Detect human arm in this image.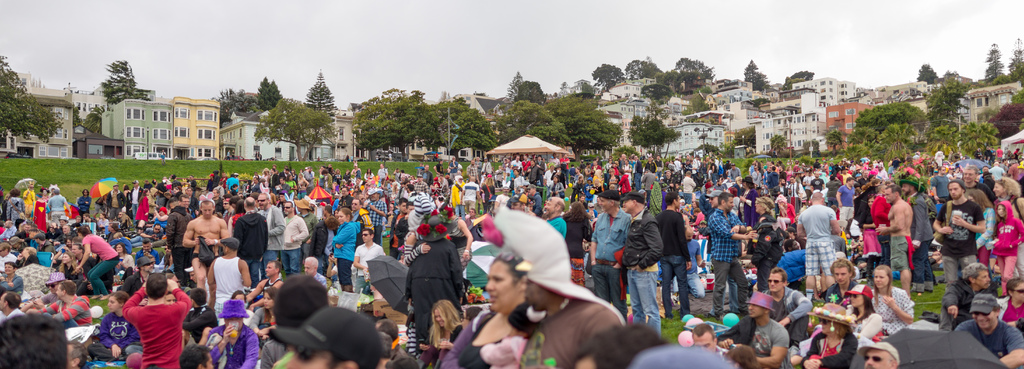
Detection: [461,213,474,265].
